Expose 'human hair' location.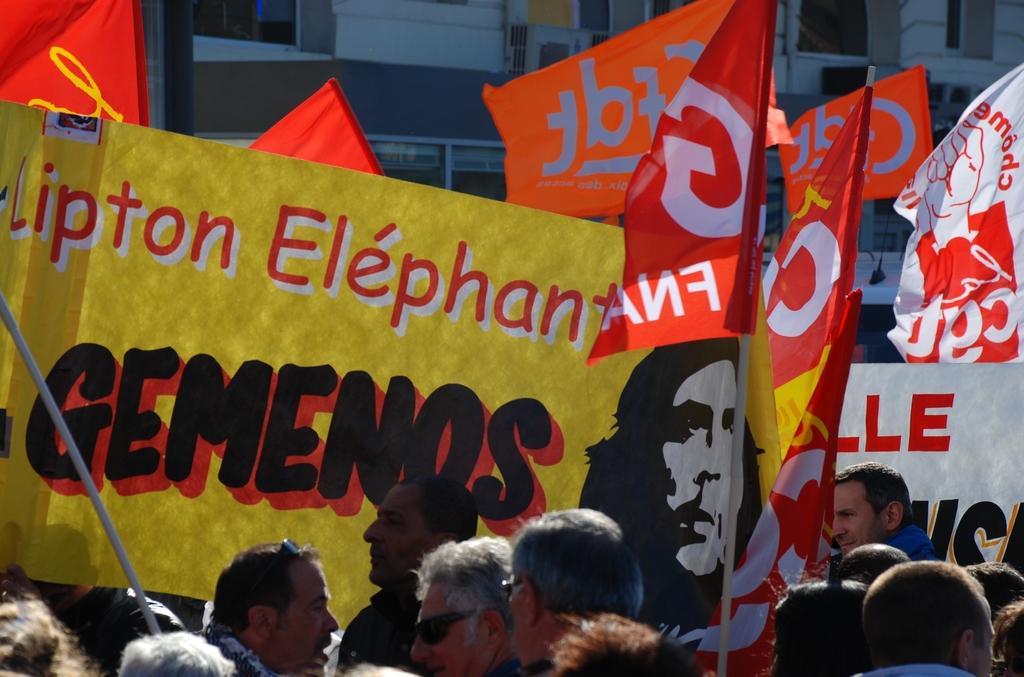
Exposed at box(860, 560, 984, 669).
